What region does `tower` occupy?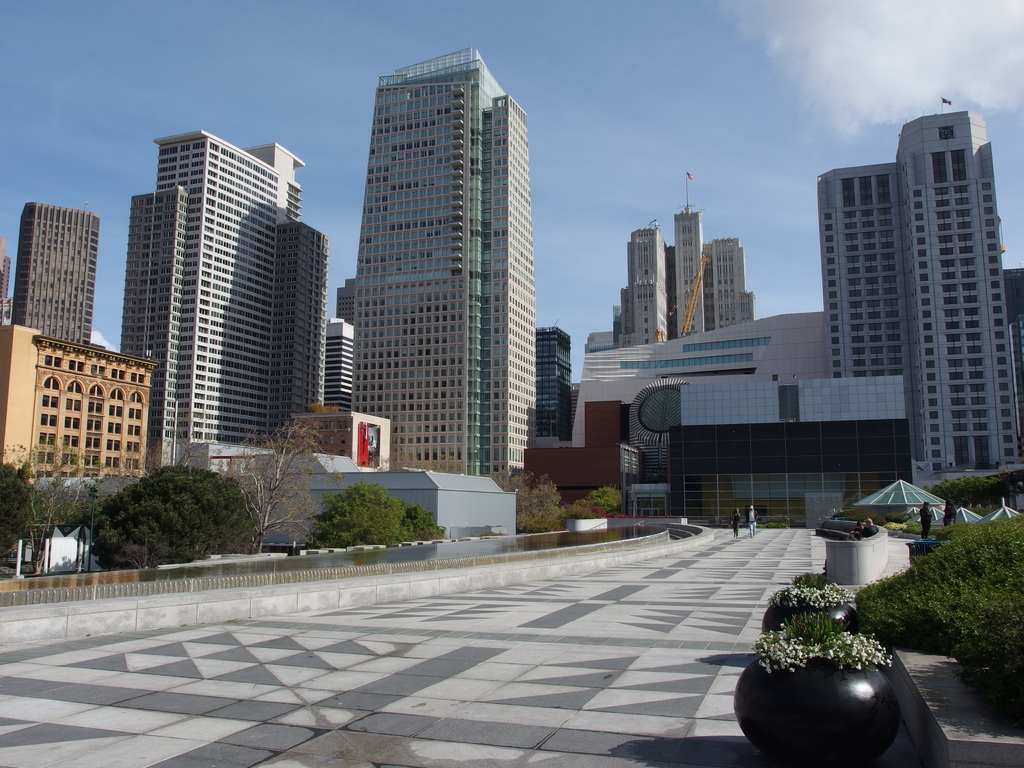
(335, 277, 358, 324).
